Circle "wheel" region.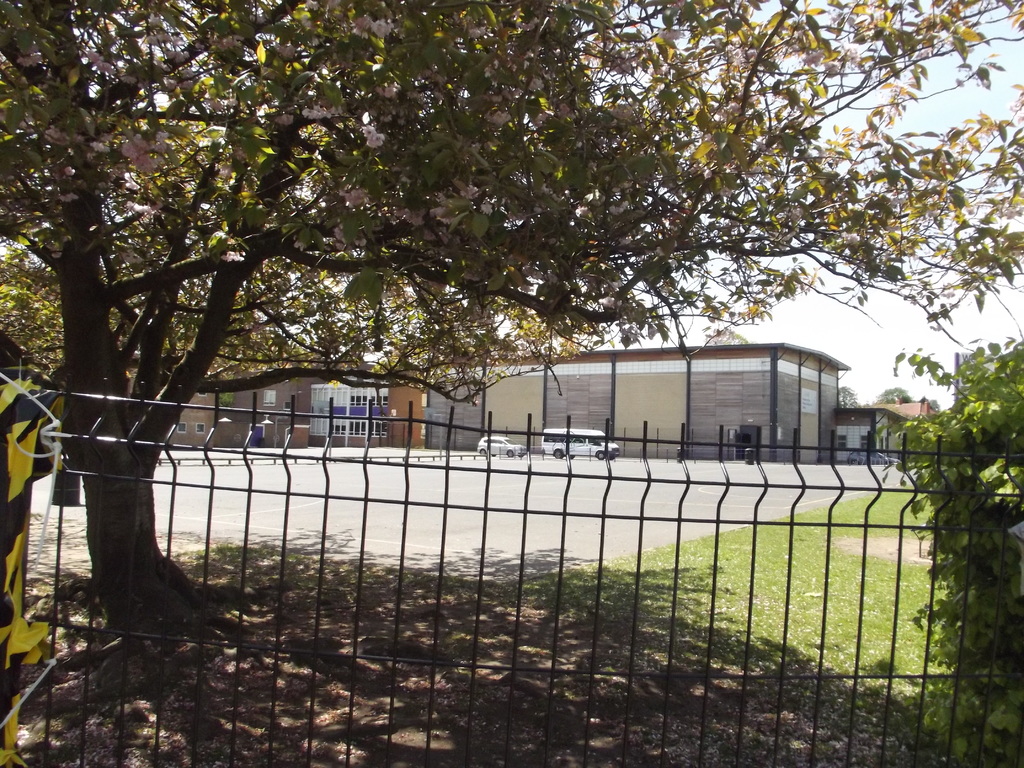
Region: select_region(607, 452, 613, 460).
